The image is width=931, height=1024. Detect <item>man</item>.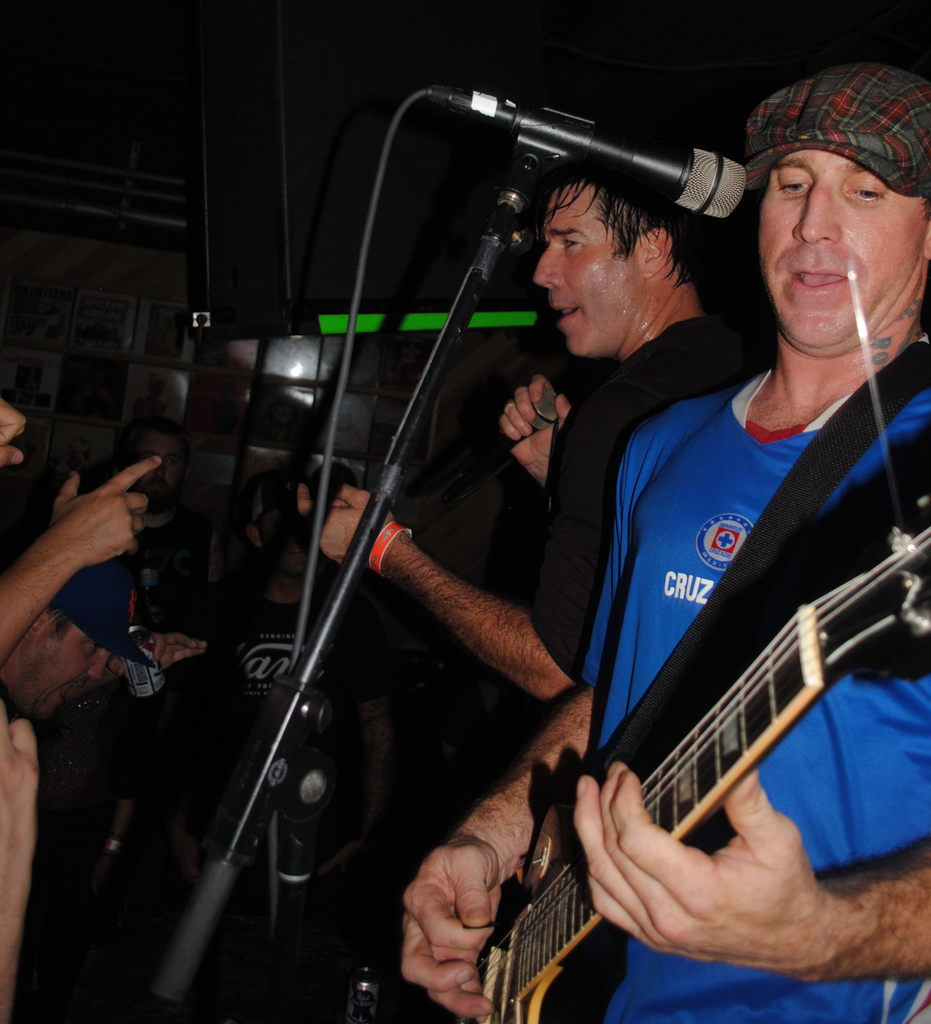
Detection: {"x1": 102, "y1": 417, "x2": 227, "y2": 858}.
